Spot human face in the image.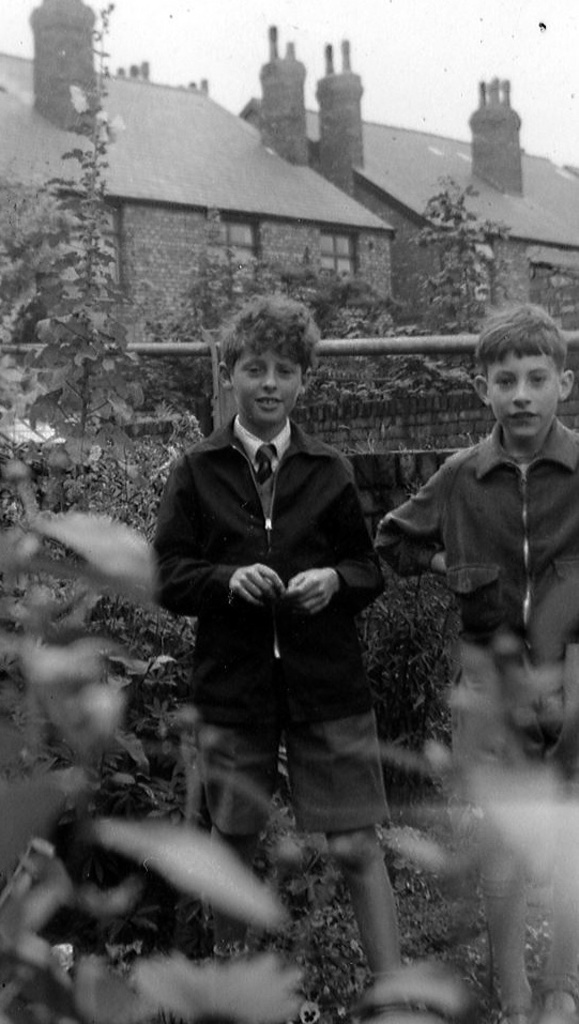
human face found at [left=229, top=341, right=304, bottom=425].
